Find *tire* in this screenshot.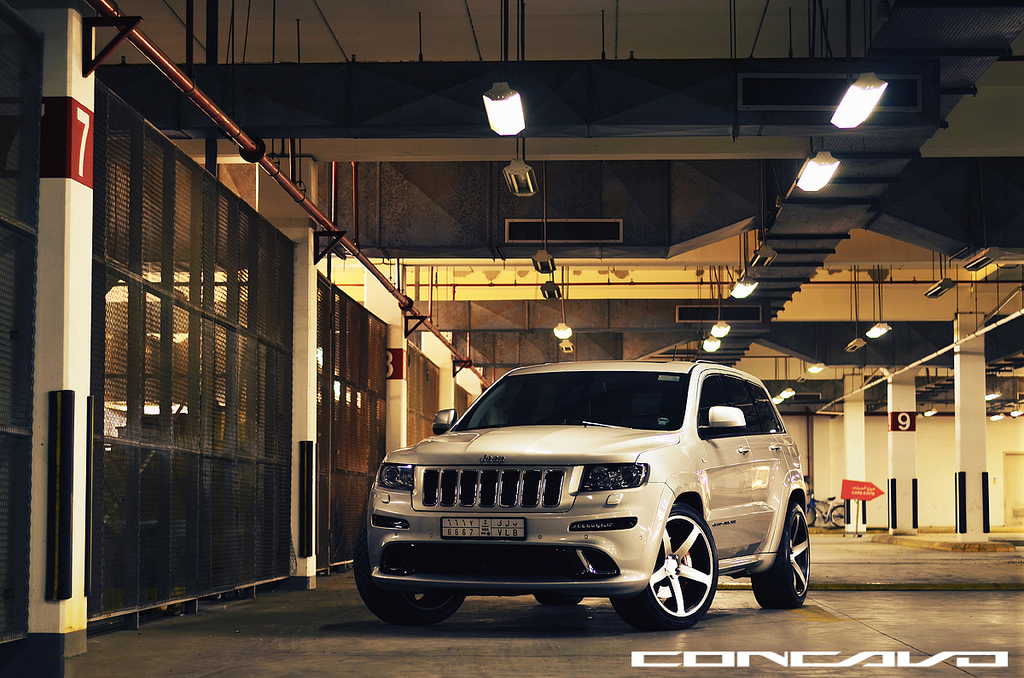
The bounding box for *tire* is (353,530,464,627).
